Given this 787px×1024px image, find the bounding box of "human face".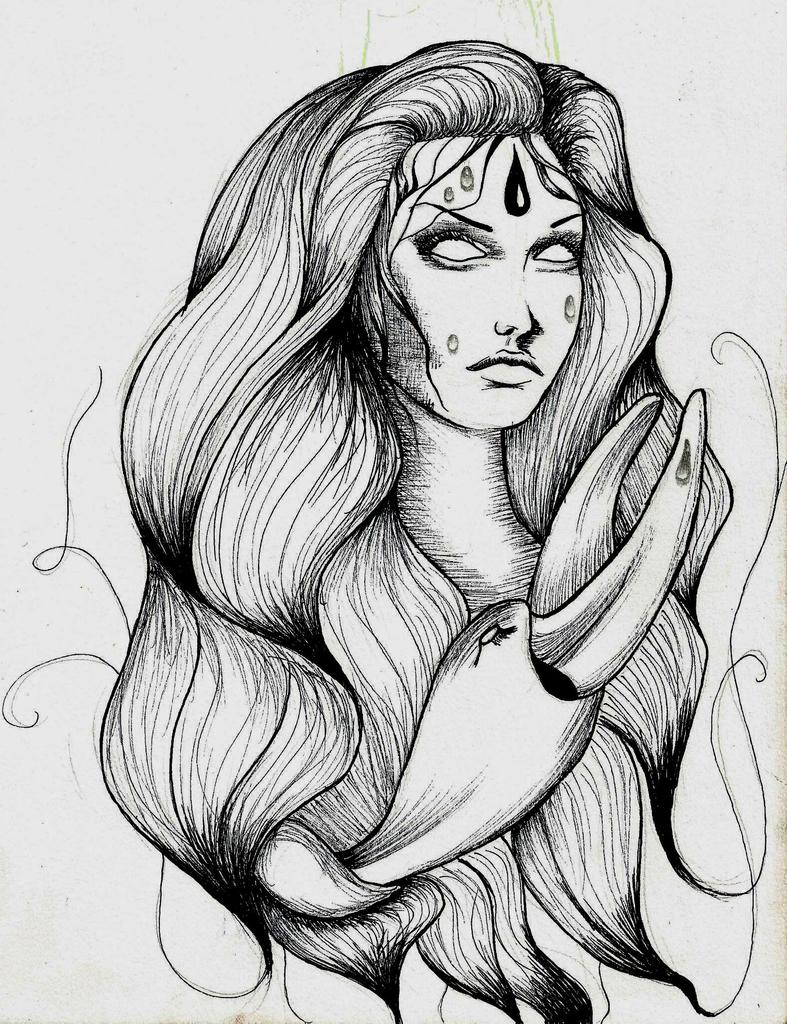
pyautogui.locateOnScreen(355, 132, 580, 442).
